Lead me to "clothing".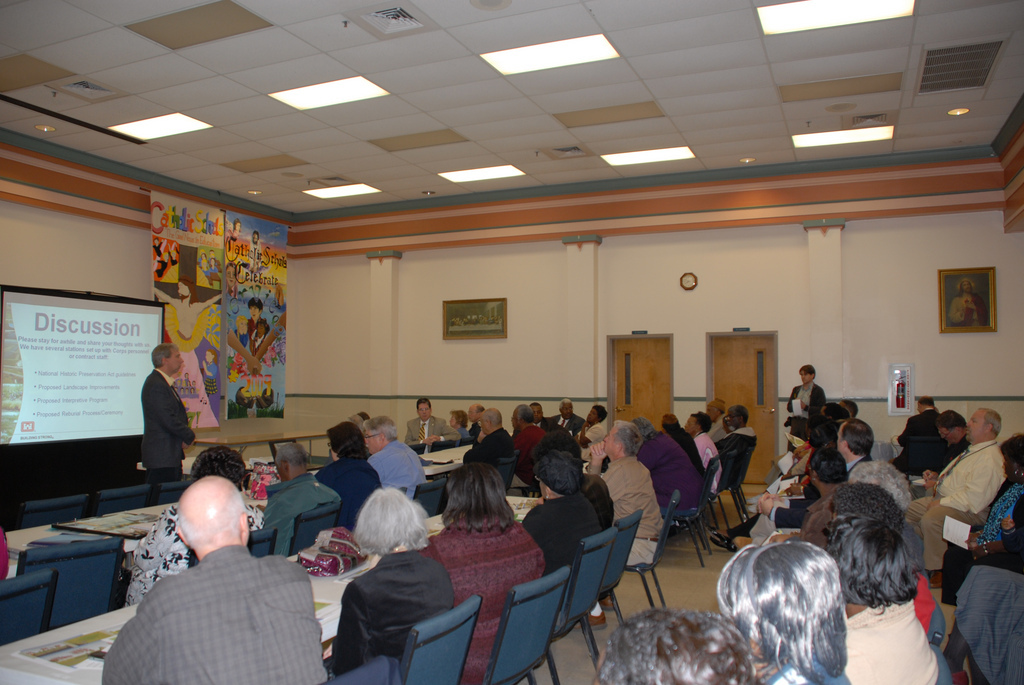
Lead to region(1009, 432, 1023, 485).
